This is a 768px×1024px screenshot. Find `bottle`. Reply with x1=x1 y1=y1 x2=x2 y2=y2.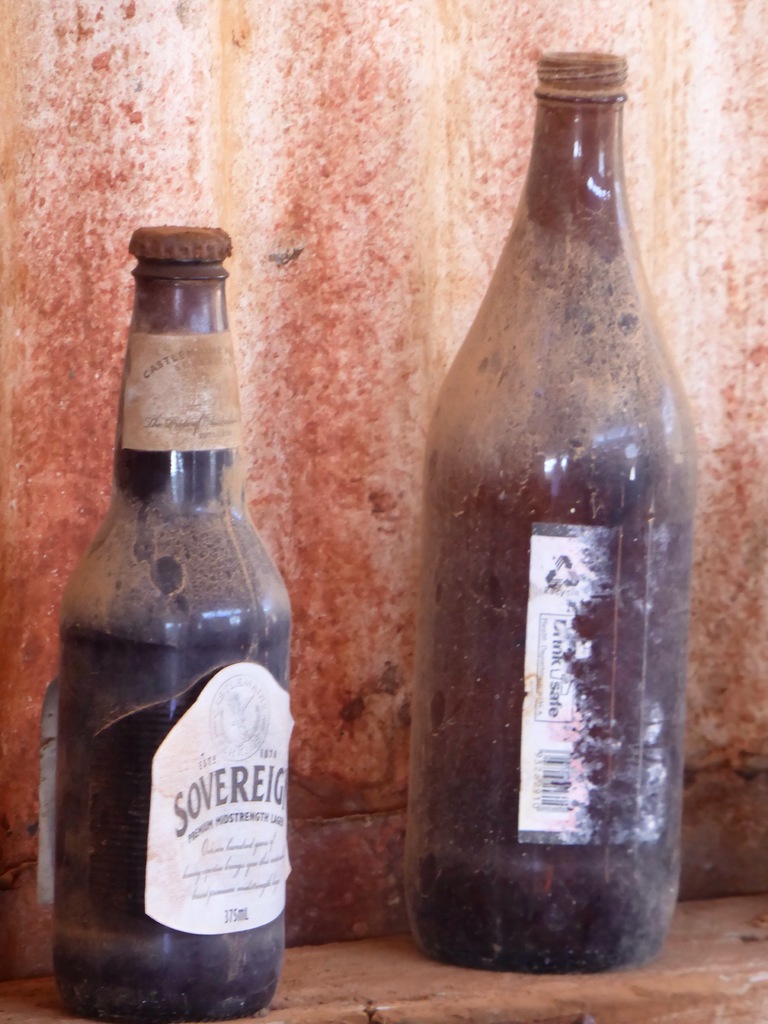
x1=52 y1=221 x2=294 y2=1023.
